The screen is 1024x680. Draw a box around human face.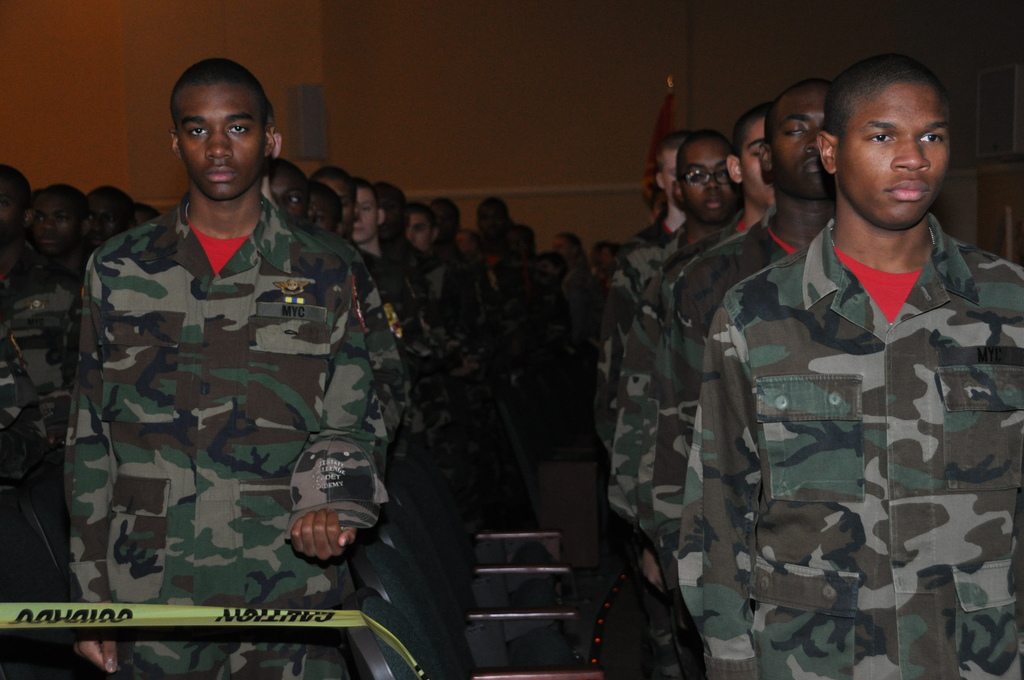
region(738, 119, 777, 215).
